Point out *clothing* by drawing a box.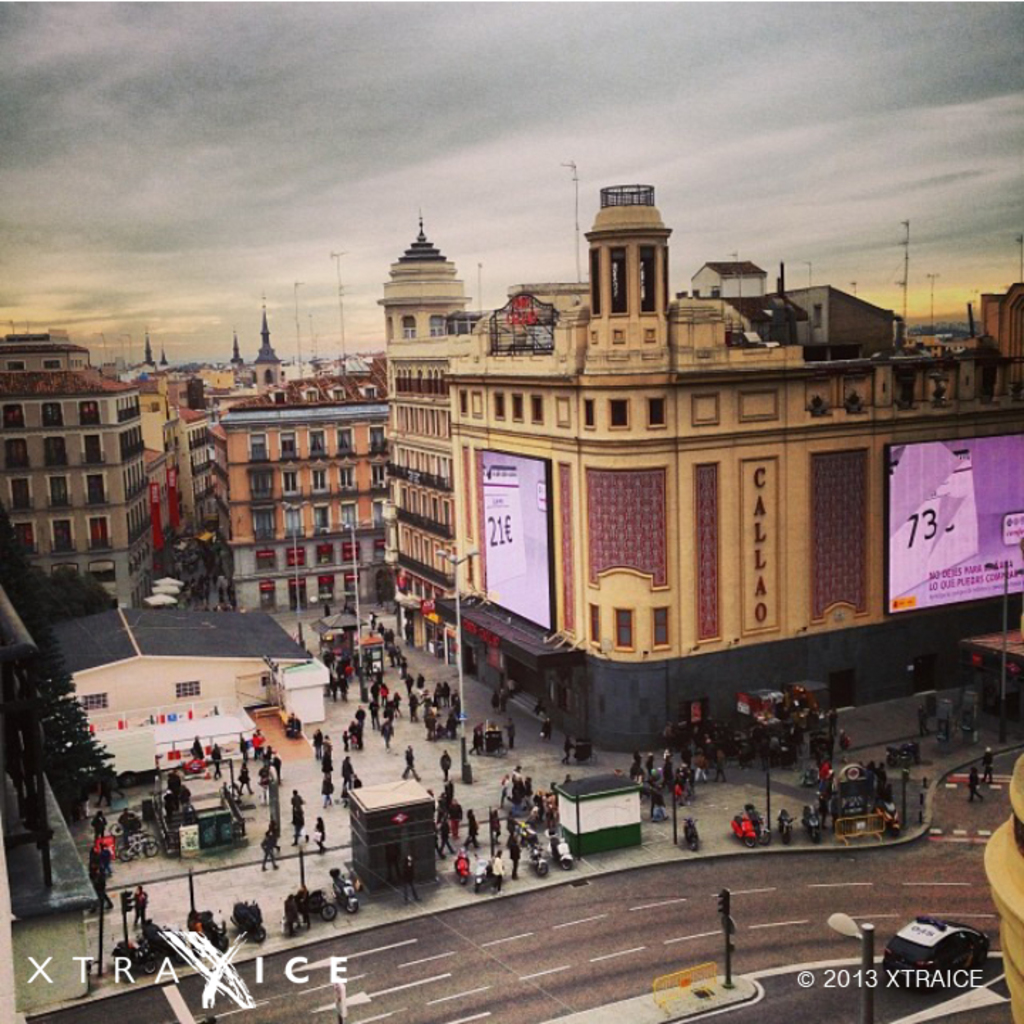
405:681:408:695.
